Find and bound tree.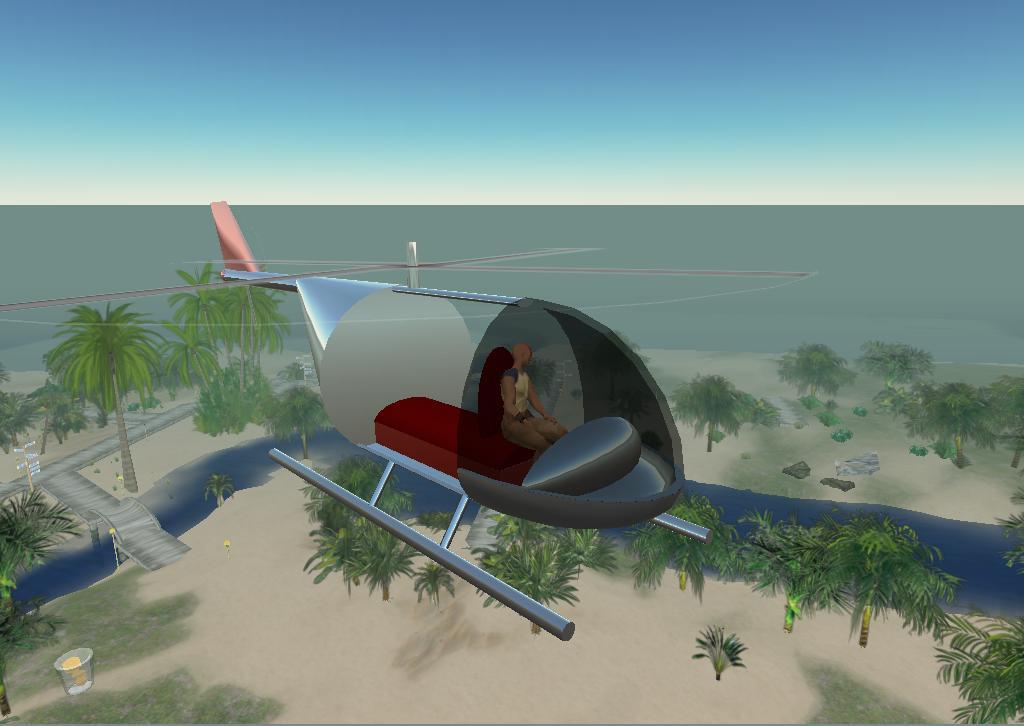
Bound: x1=206 y1=470 x2=231 y2=505.
